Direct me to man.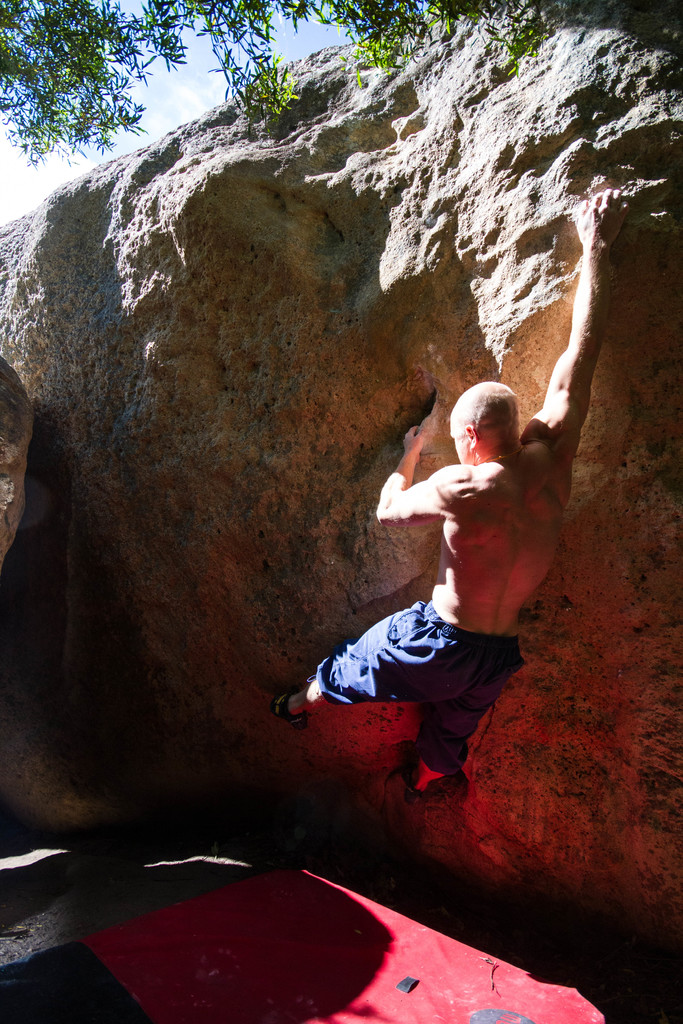
Direction: (x1=267, y1=188, x2=630, y2=807).
